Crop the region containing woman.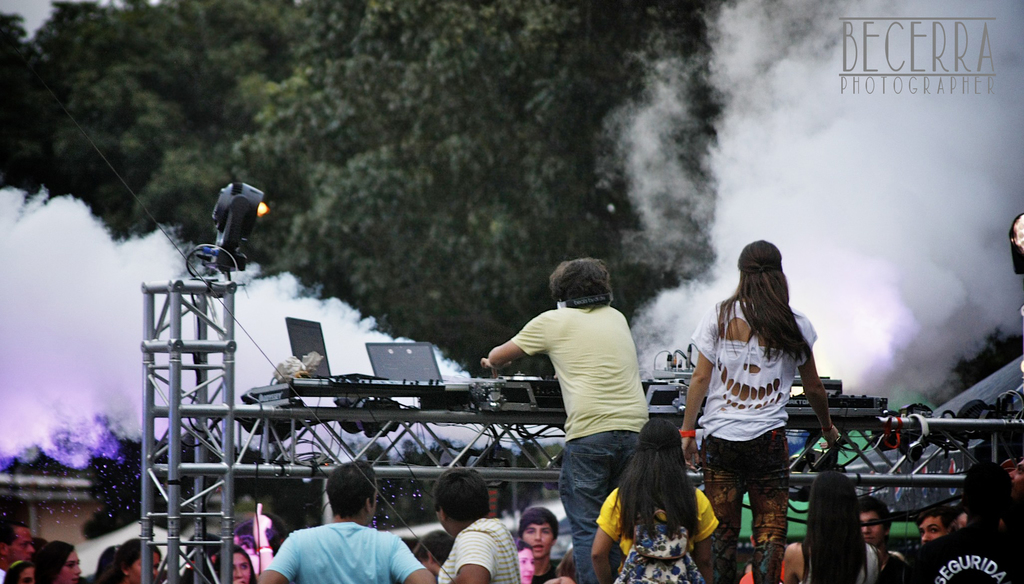
Crop region: {"x1": 111, "y1": 538, "x2": 161, "y2": 583}.
